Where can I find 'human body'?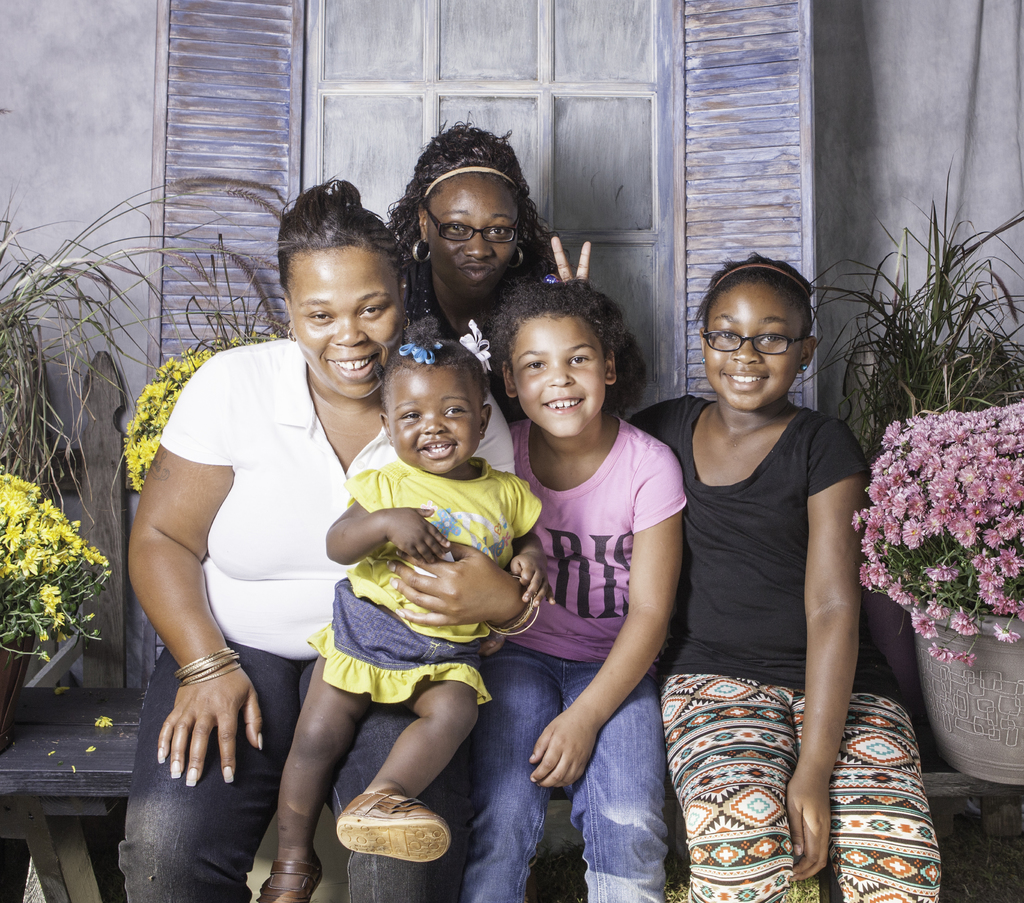
You can find it at rect(502, 428, 692, 902).
